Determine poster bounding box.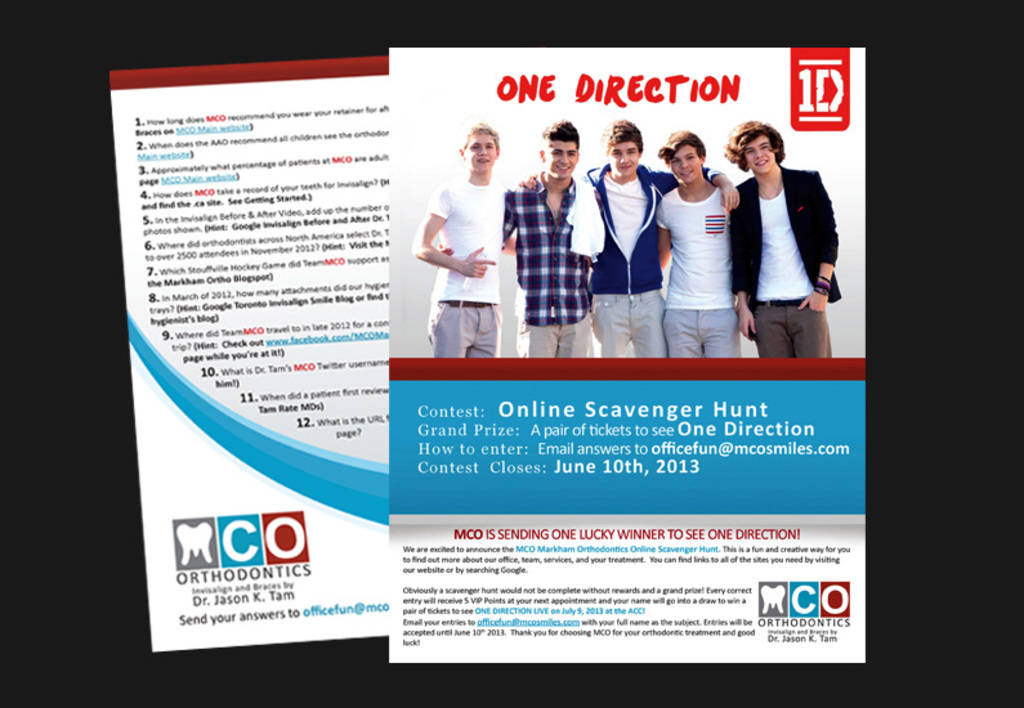
Determined: l=385, t=46, r=868, b=660.
